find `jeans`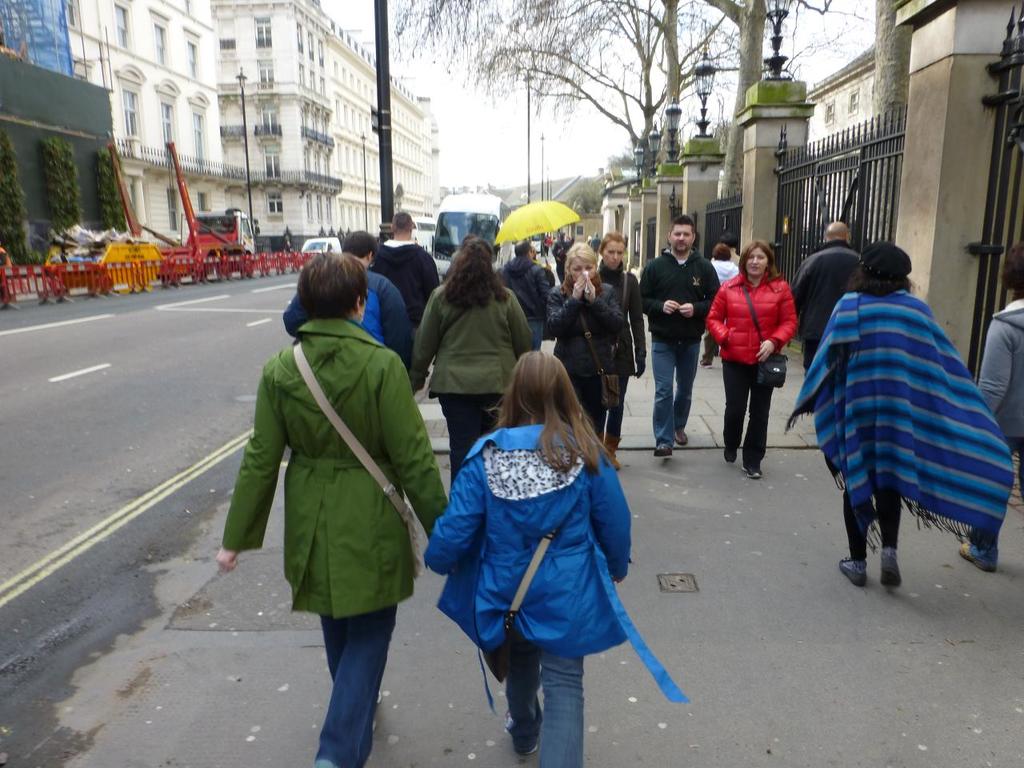
box=[500, 642, 586, 767]
